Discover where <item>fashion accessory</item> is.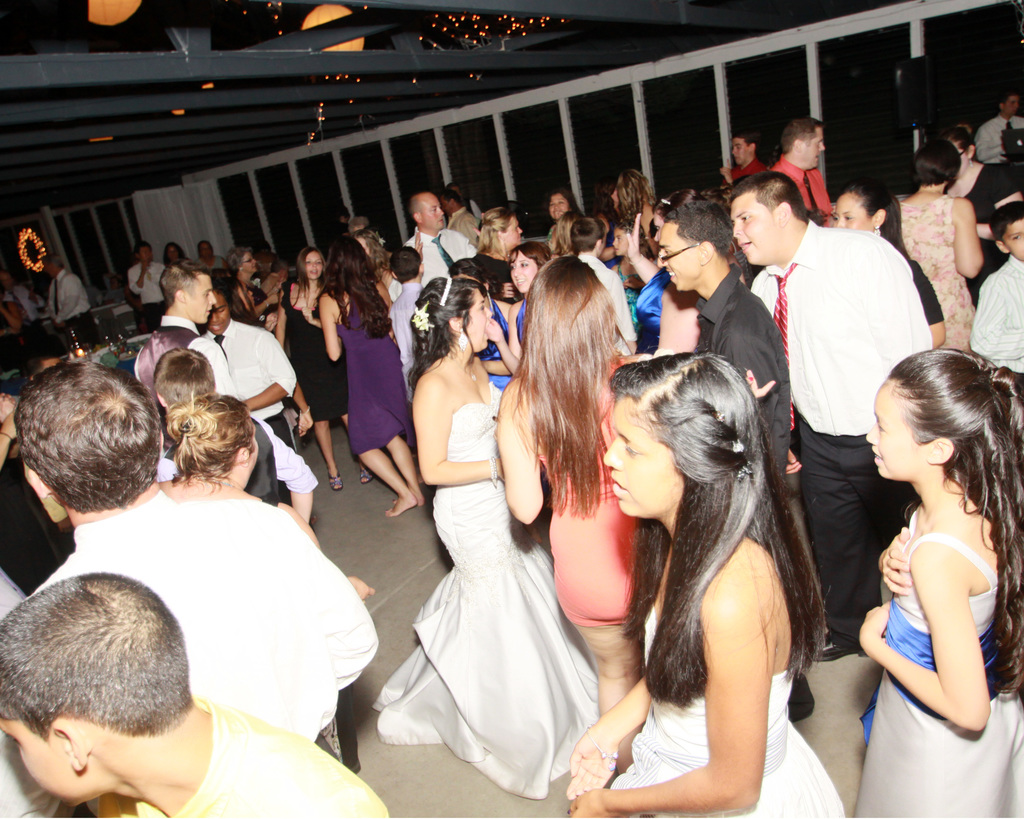
Discovered at region(642, 234, 650, 242).
